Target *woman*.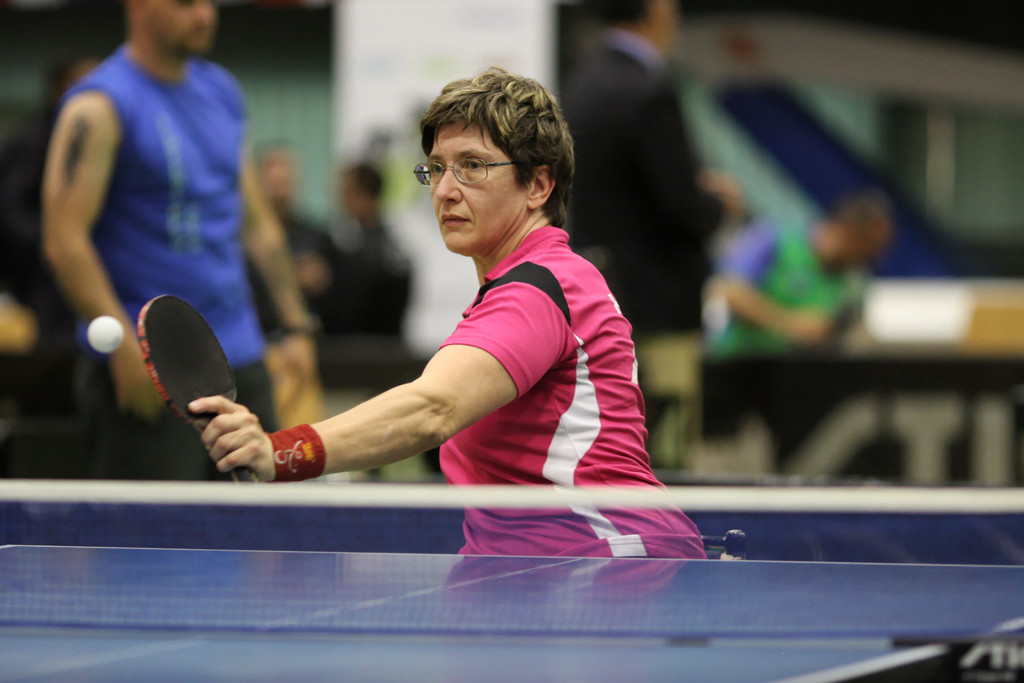
Target region: x1=246, y1=81, x2=672, y2=570.
